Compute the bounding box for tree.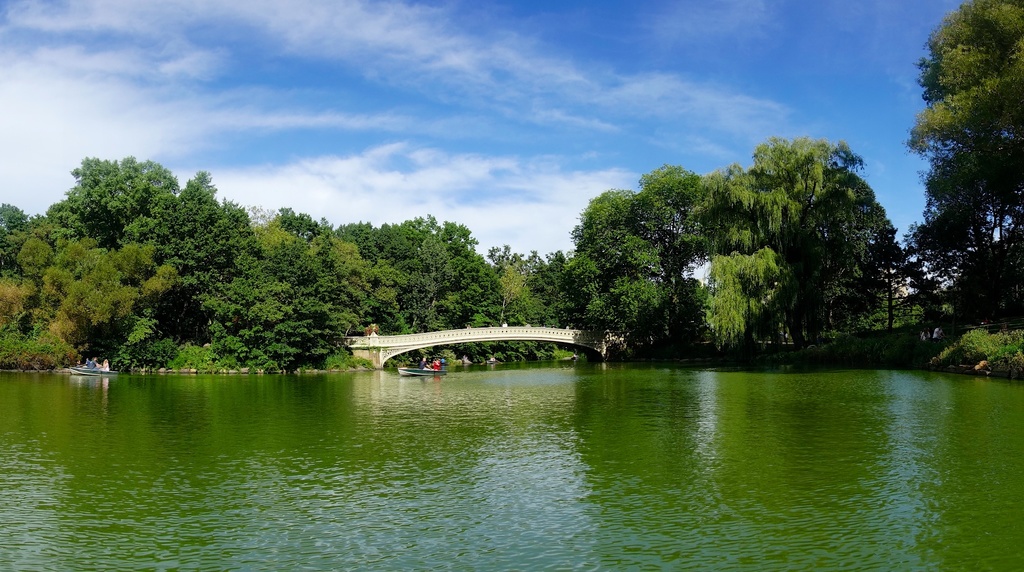
919 239 1023 359.
